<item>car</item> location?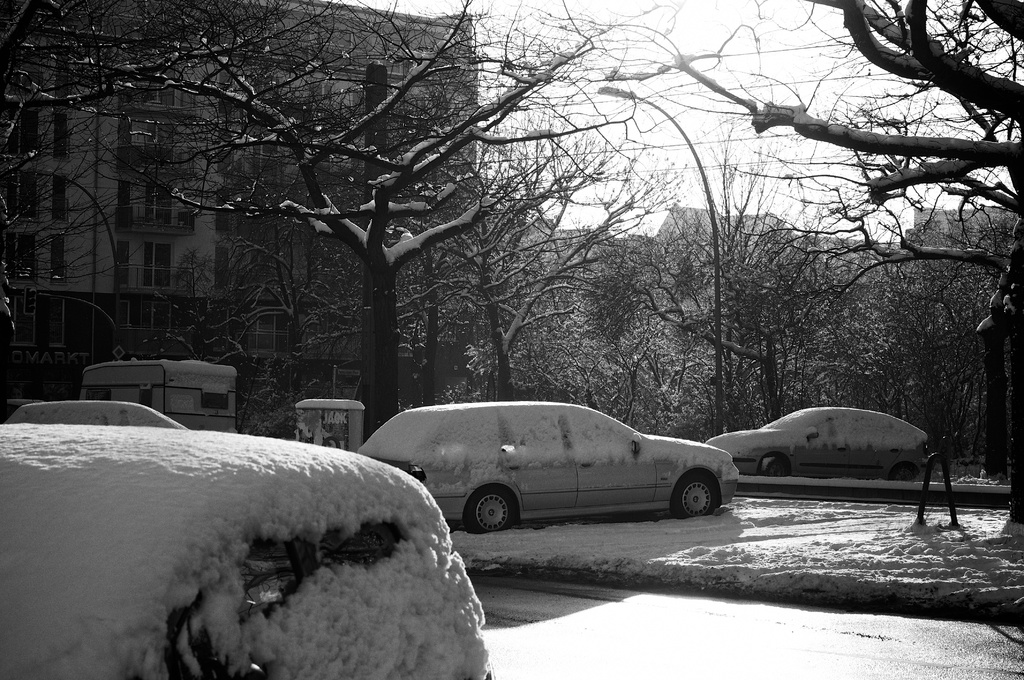
20, 400, 184, 430
